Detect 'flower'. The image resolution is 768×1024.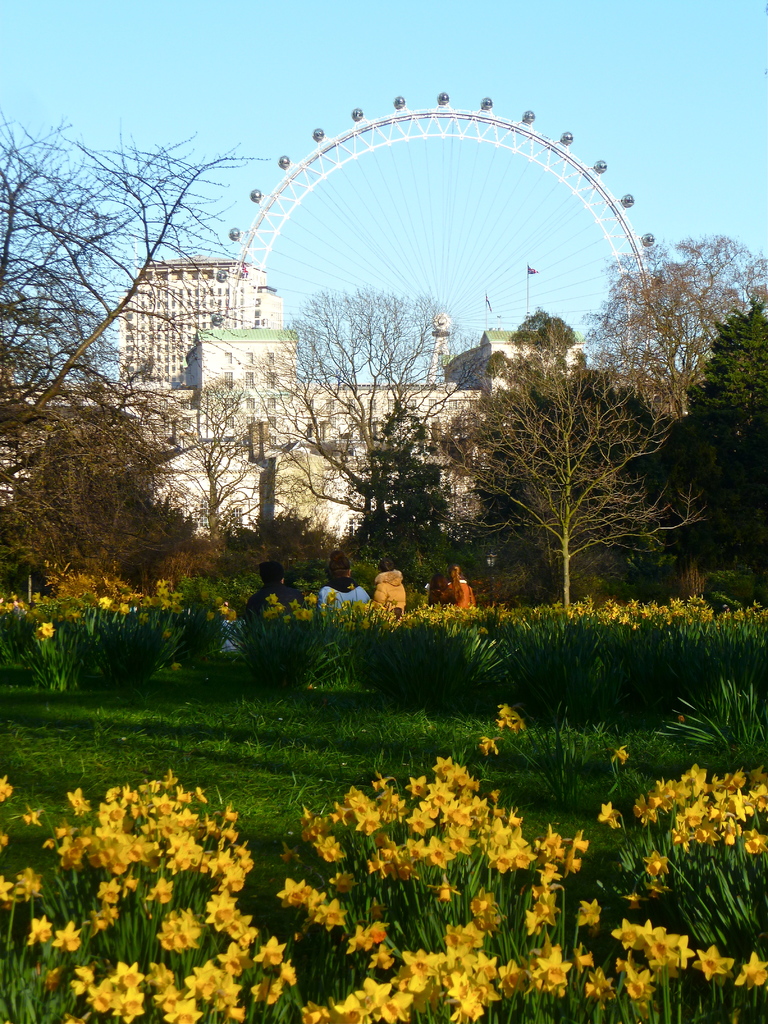
(left=404, top=954, right=440, bottom=977).
